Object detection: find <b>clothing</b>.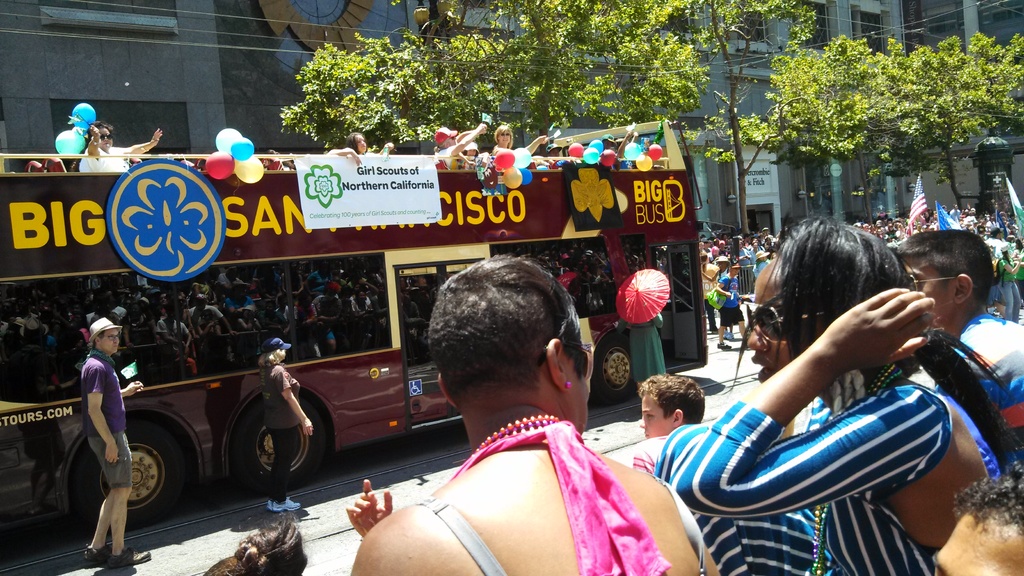
[88,337,159,504].
